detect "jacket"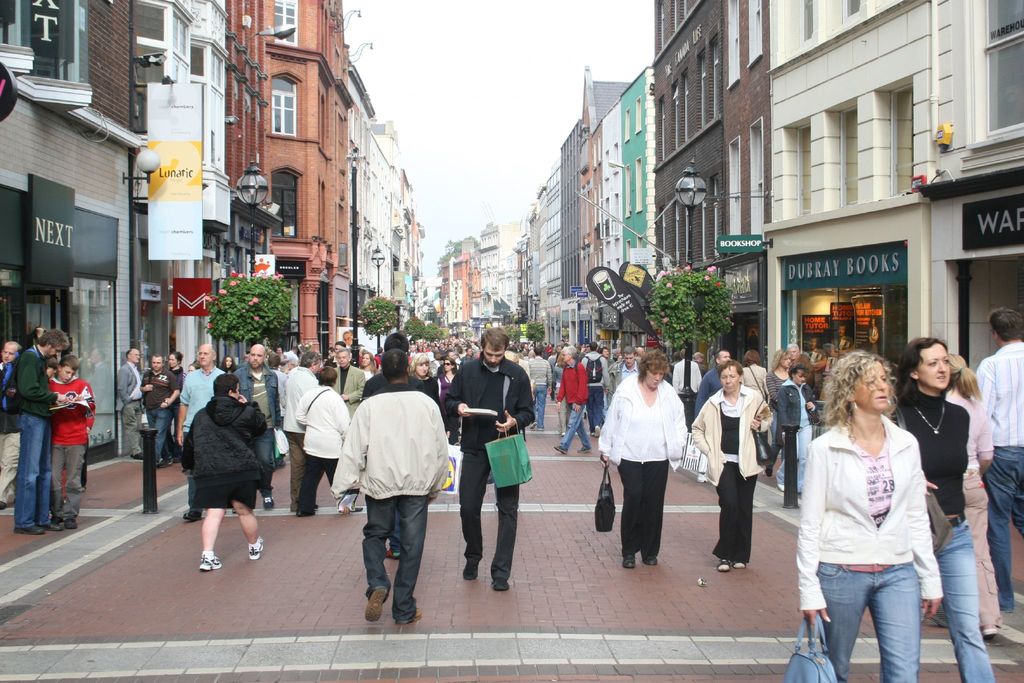
330, 381, 449, 497
